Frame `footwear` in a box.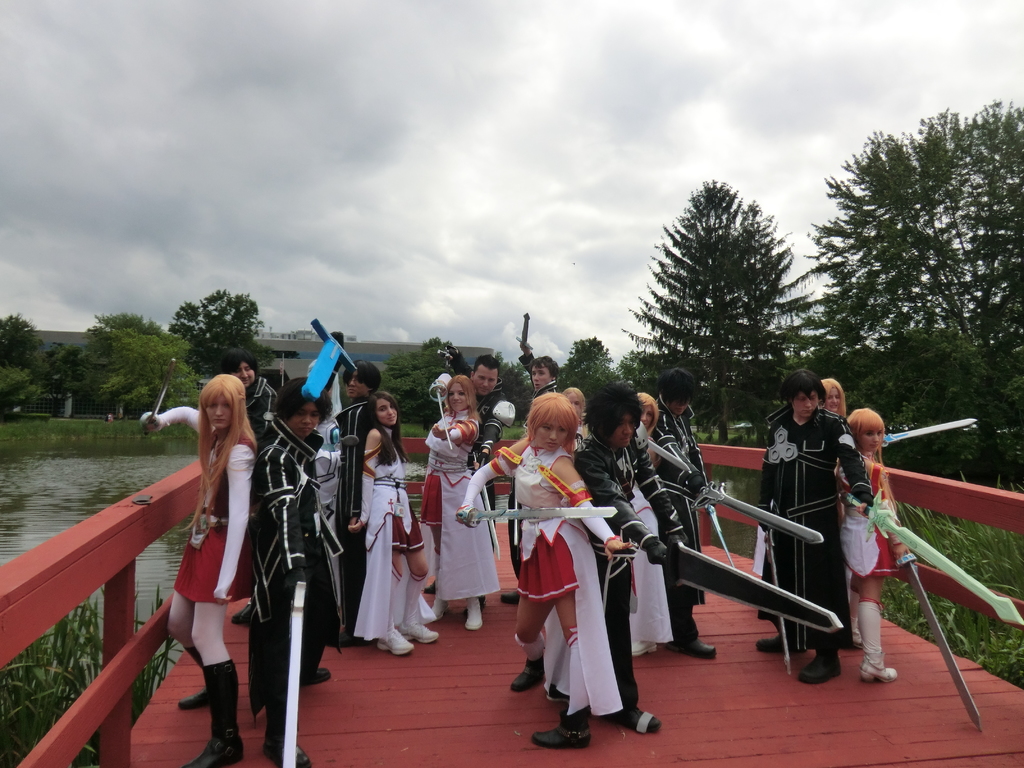
{"left": 514, "top": 659, "right": 542, "bottom": 691}.
